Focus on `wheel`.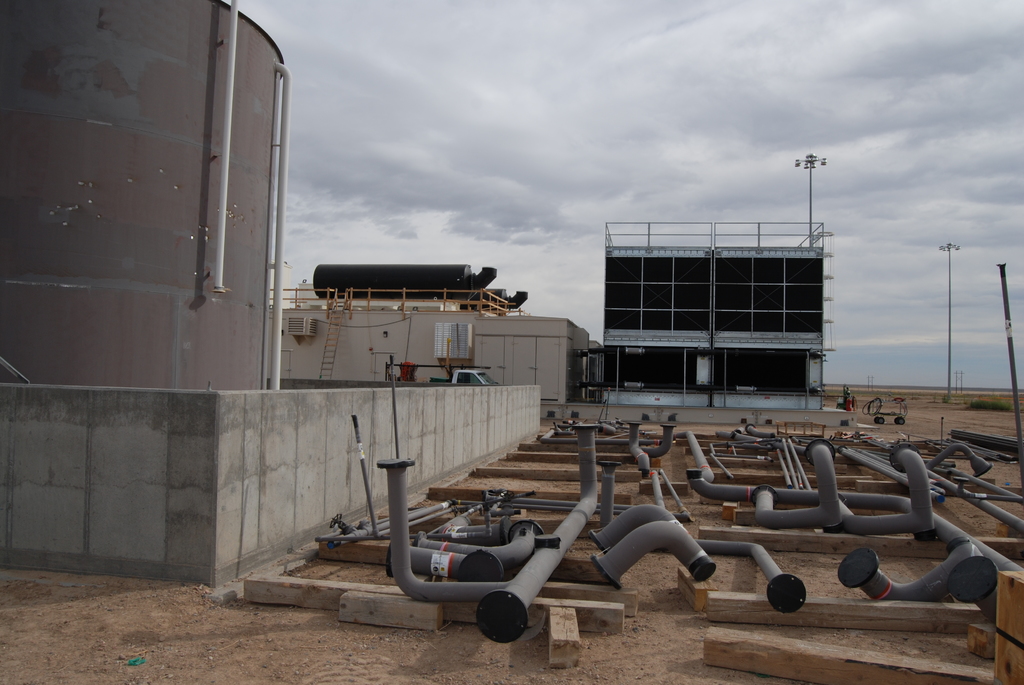
Focused at l=893, t=417, r=899, b=423.
